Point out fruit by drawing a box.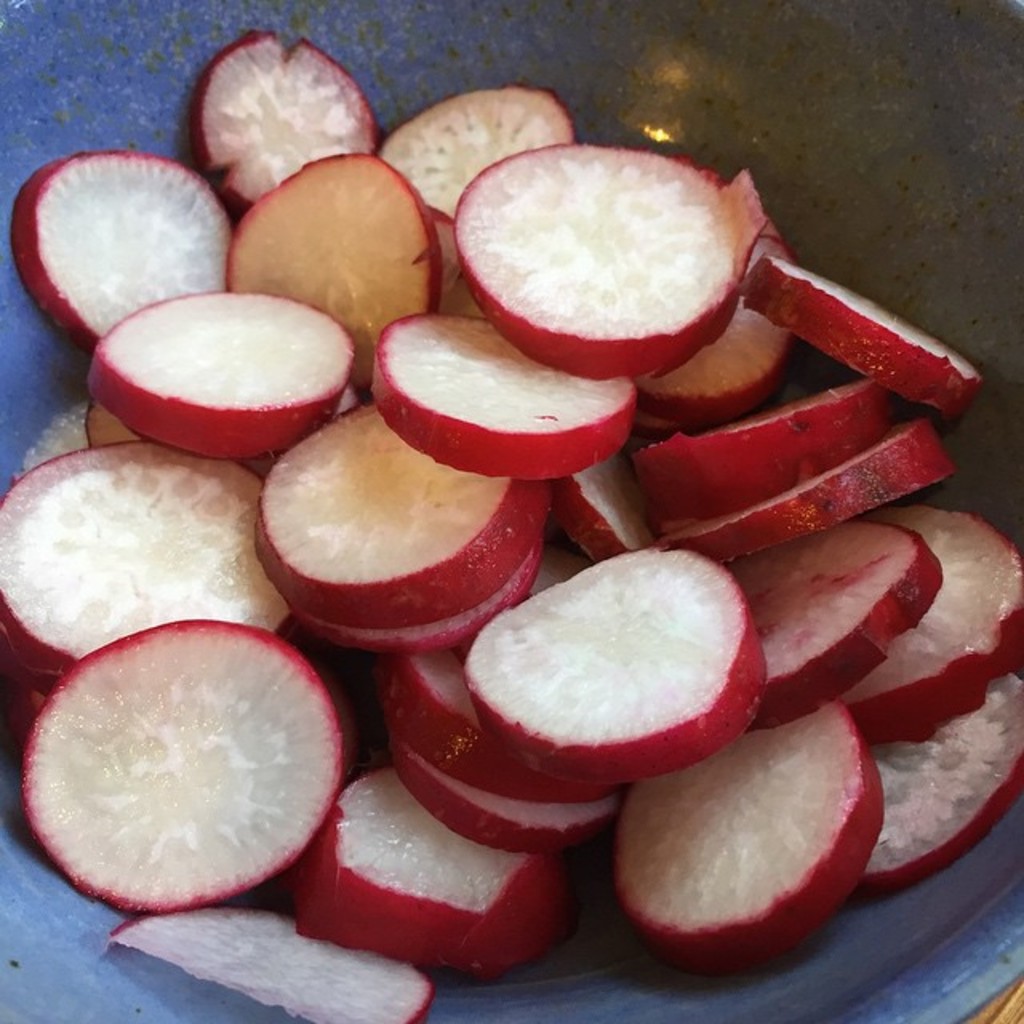
l=19, t=621, r=344, b=917.
